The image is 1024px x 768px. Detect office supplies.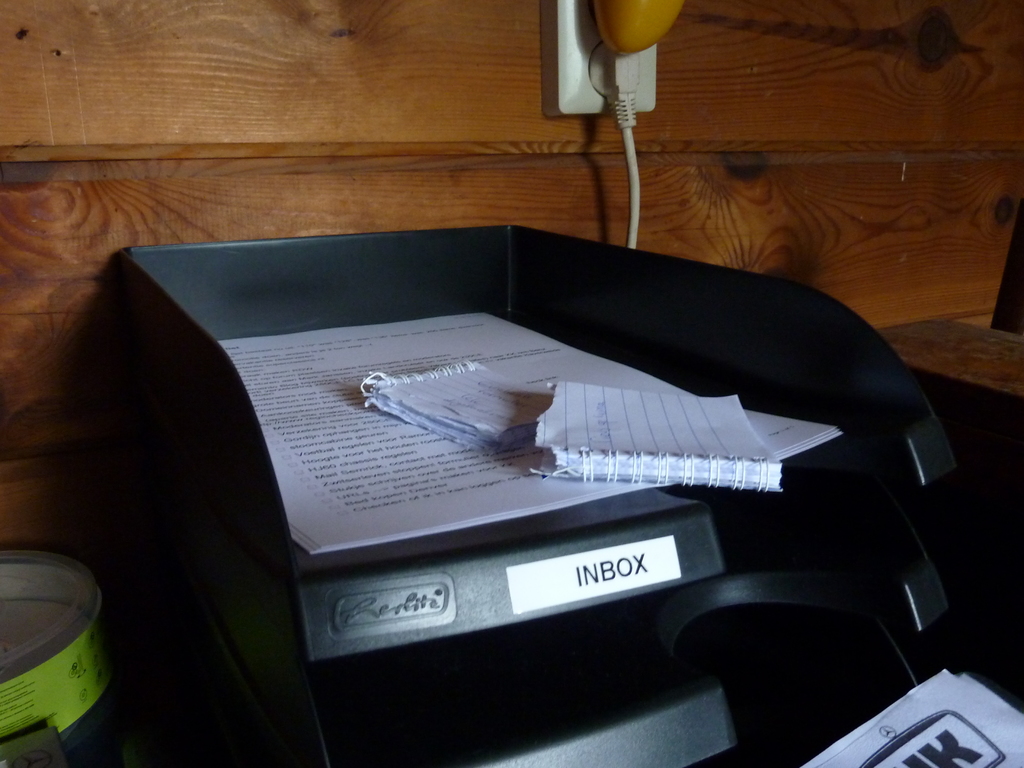
Detection: left=0, top=548, right=122, bottom=740.
